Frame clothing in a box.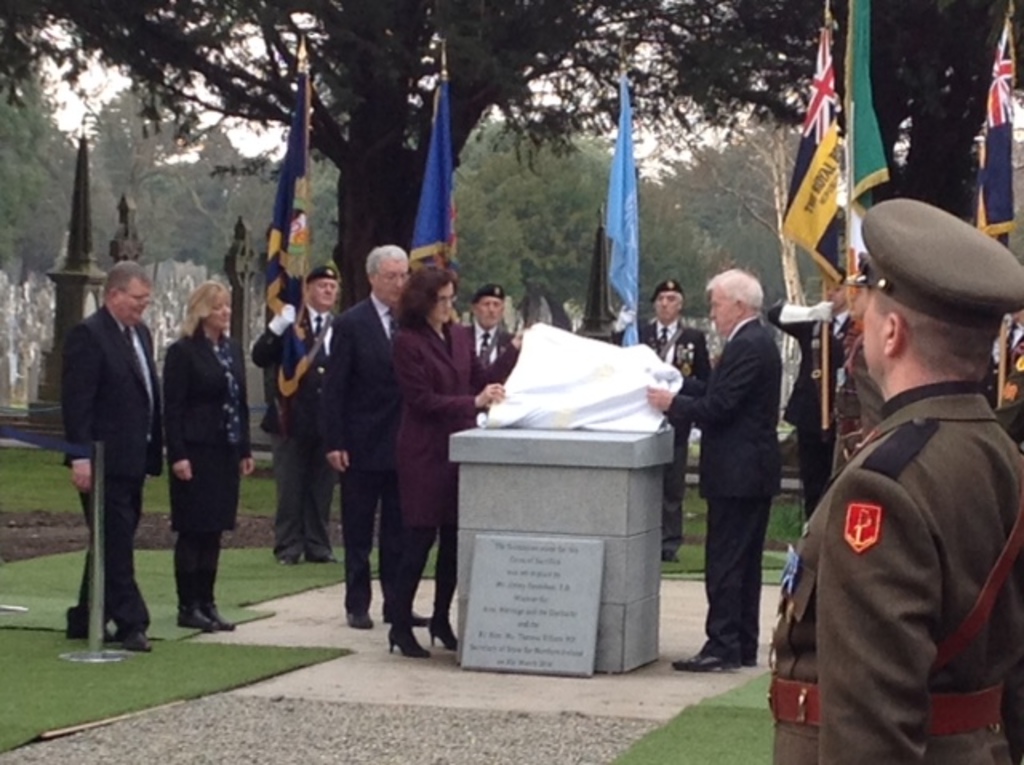
l=317, t=294, r=405, b=618.
